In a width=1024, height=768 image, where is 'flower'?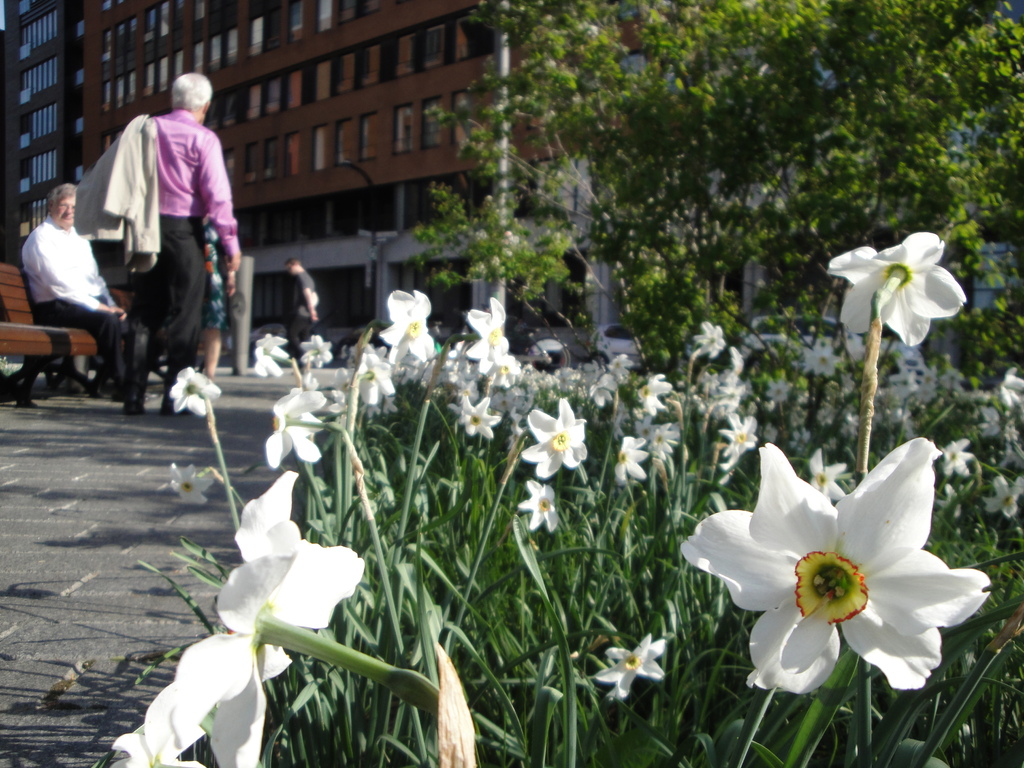
region(828, 236, 968, 342).
